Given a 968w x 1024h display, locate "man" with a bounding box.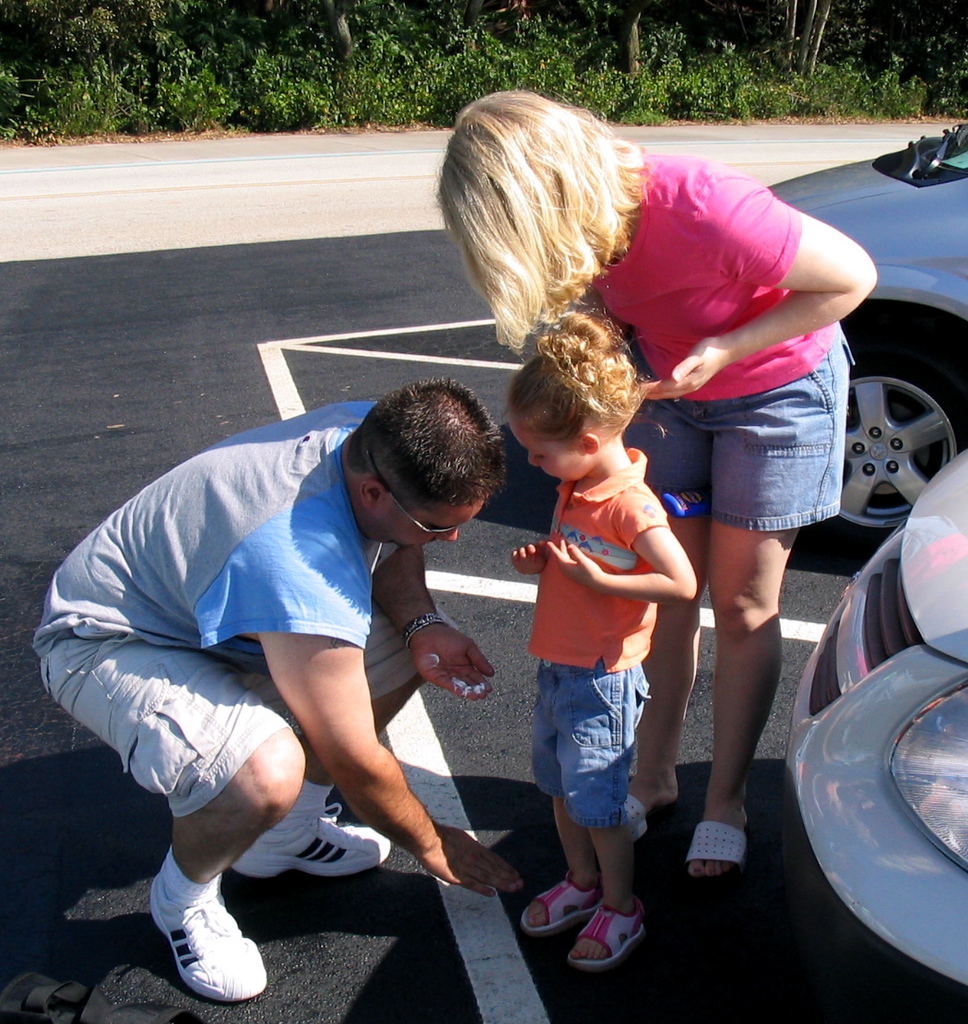
Located: pyautogui.locateOnScreen(65, 348, 547, 986).
